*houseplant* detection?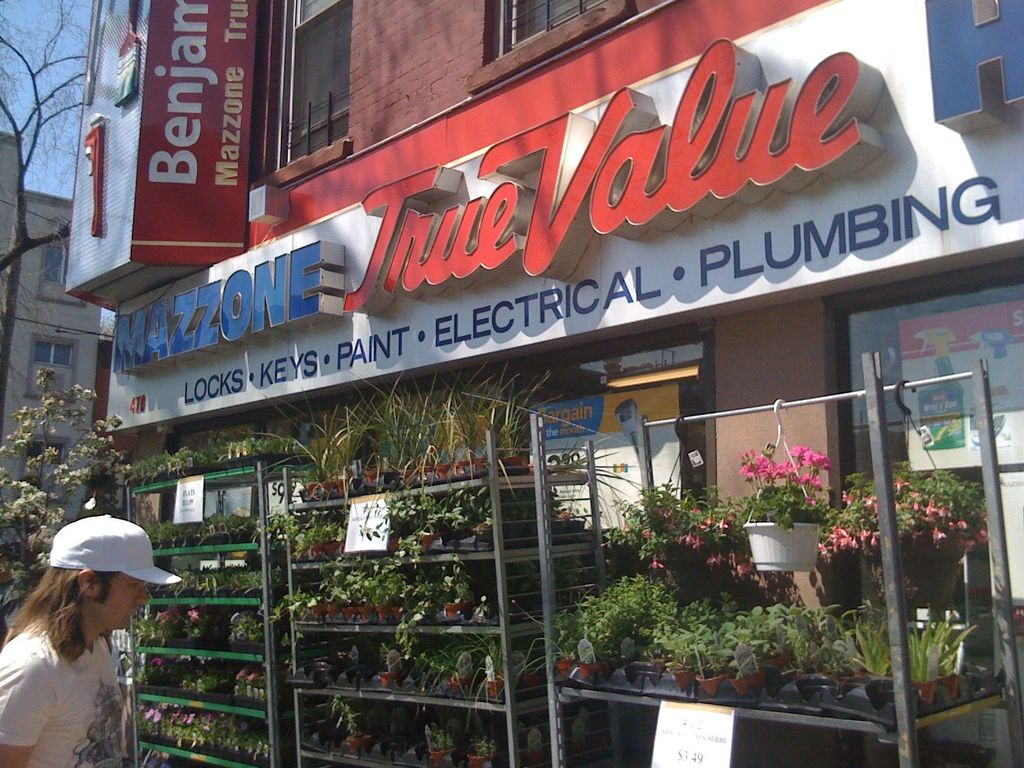
locate(277, 541, 584, 621)
